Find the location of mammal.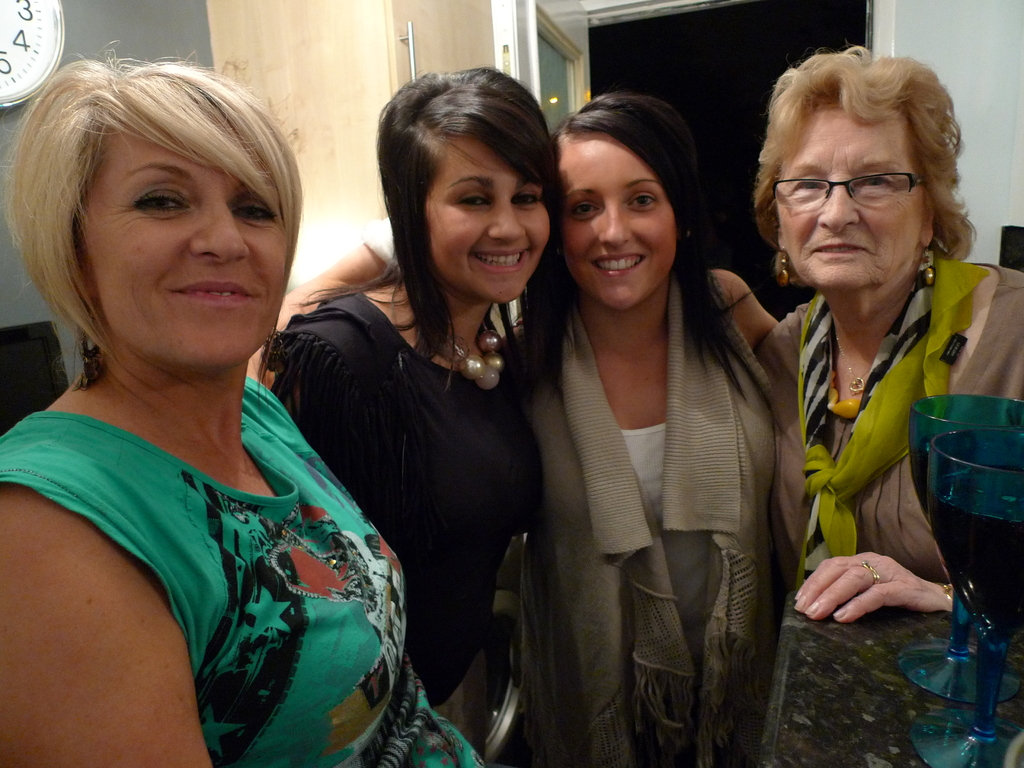
Location: (x1=0, y1=39, x2=486, y2=767).
